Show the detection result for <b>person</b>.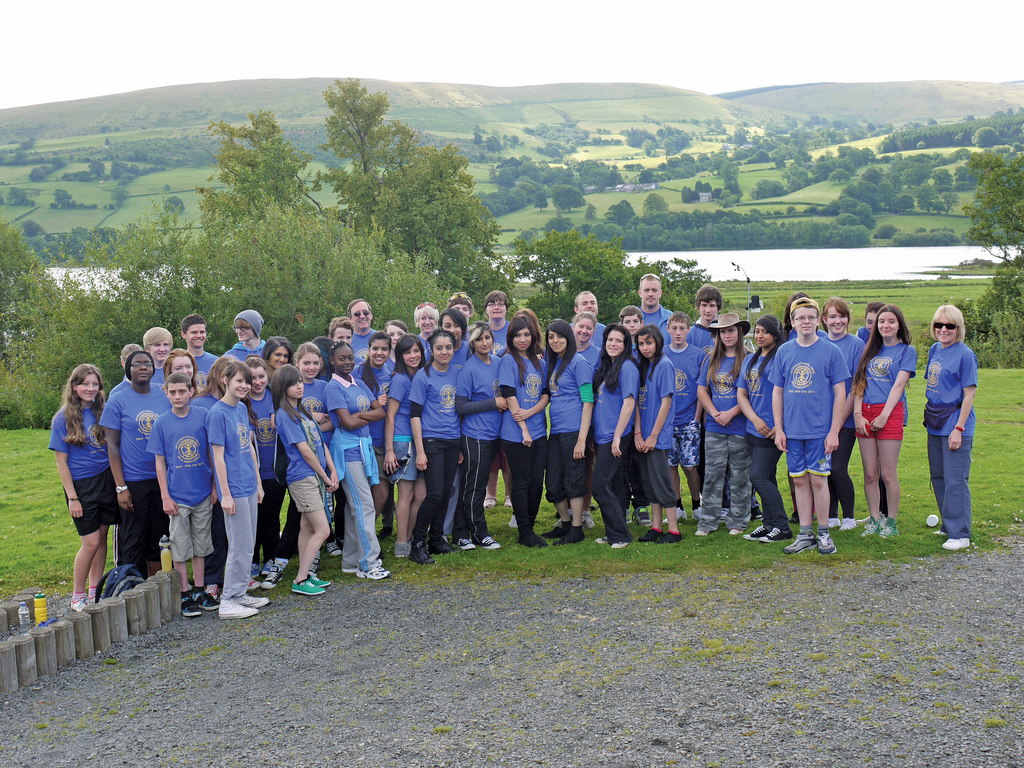
crop(771, 300, 851, 560).
